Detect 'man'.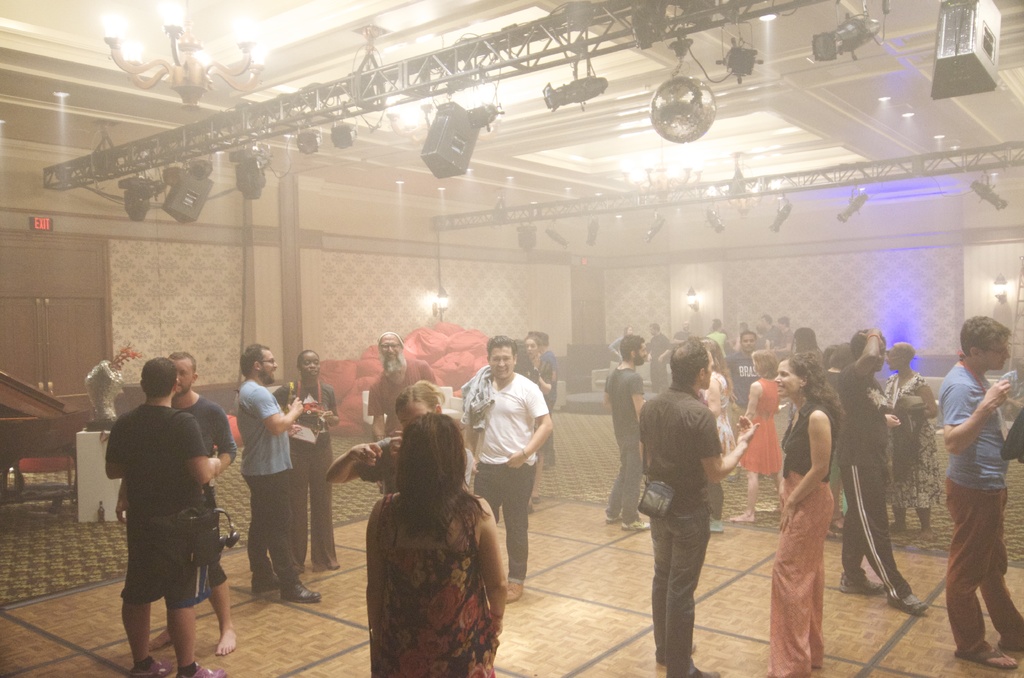
Detected at (636,335,762,677).
